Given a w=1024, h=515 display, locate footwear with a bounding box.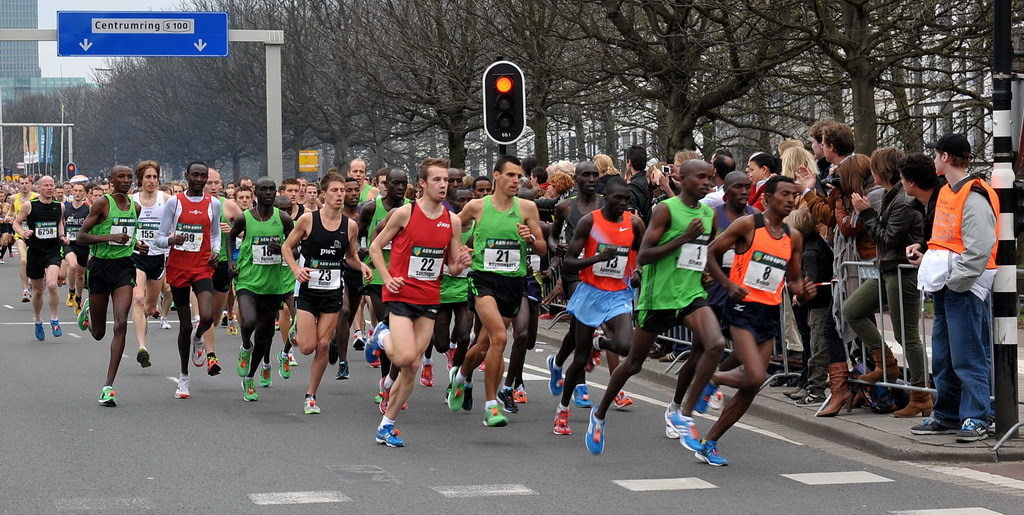
Located: Rect(462, 386, 476, 413).
